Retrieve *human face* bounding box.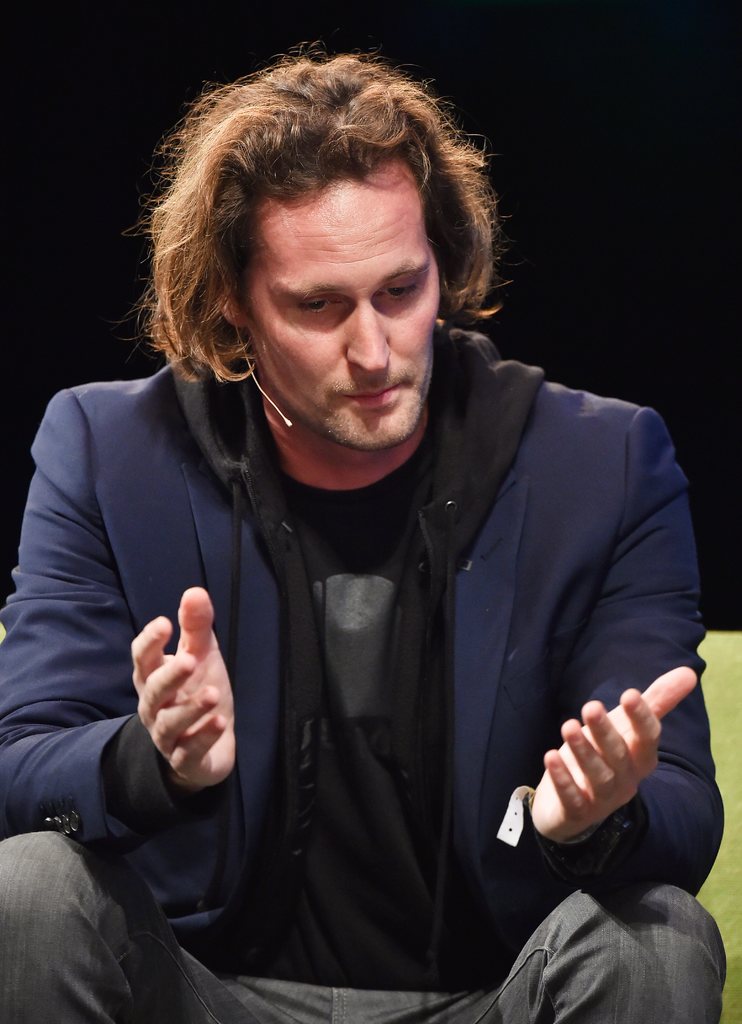
Bounding box: detection(239, 155, 444, 456).
